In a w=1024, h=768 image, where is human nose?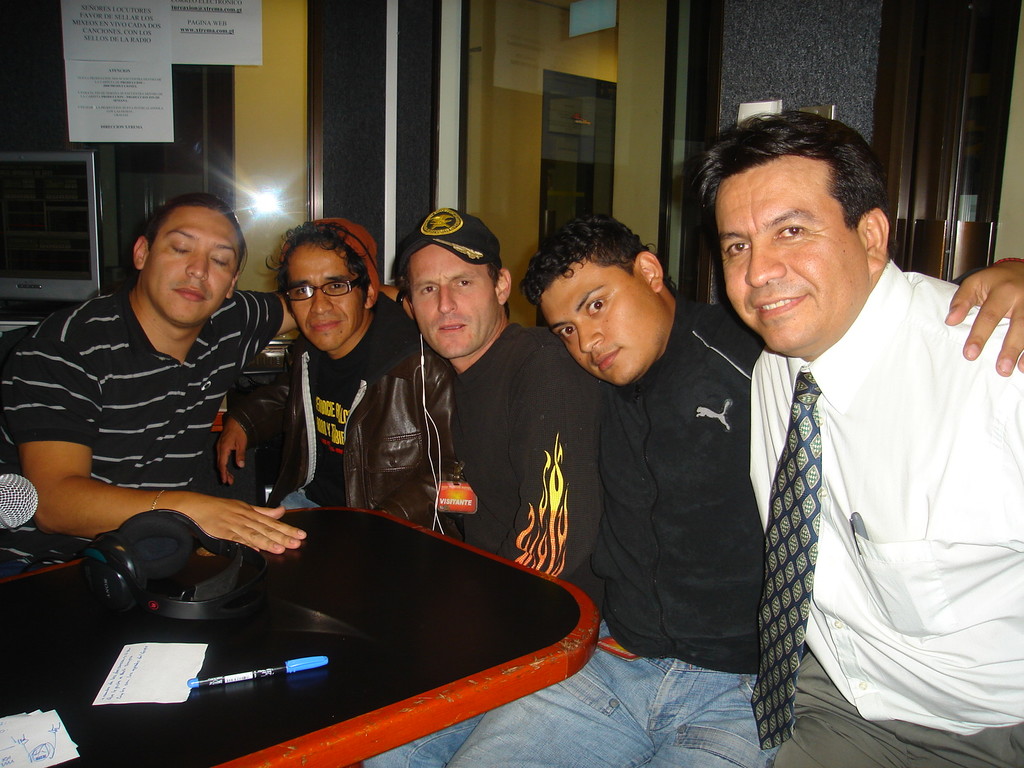
l=748, t=244, r=786, b=288.
